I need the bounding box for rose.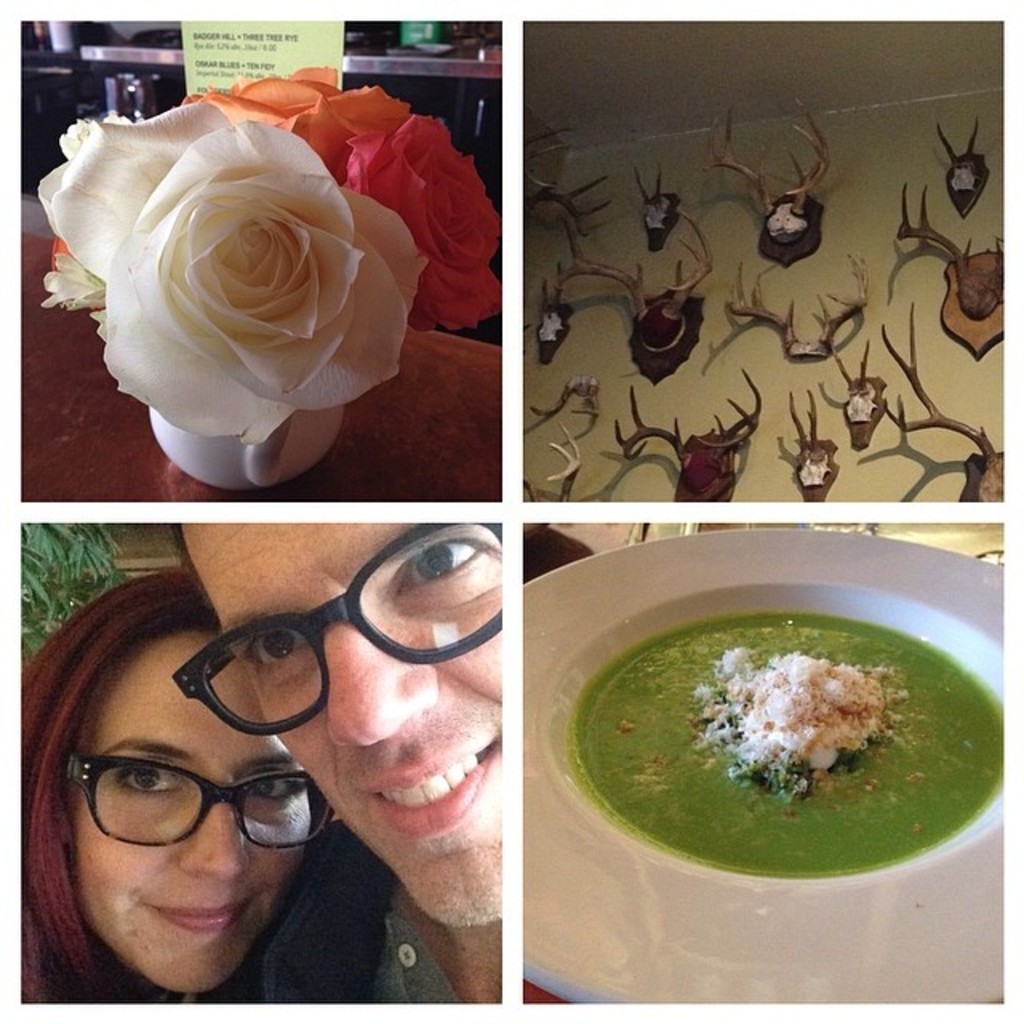
Here it is: crop(35, 94, 422, 448).
